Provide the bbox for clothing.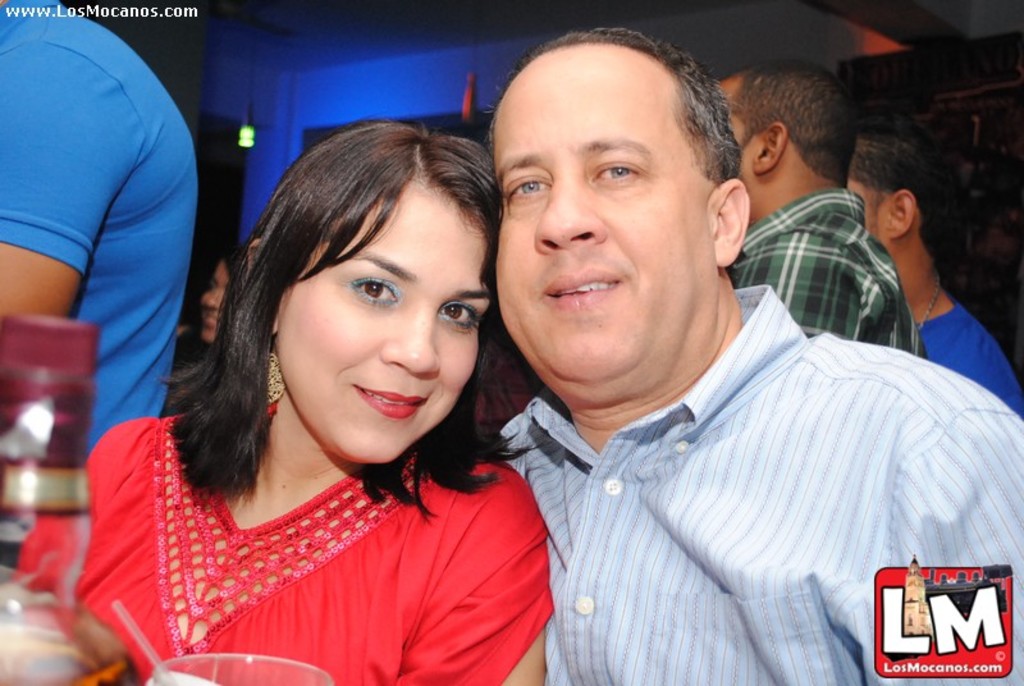
(x1=0, y1=0, x2=201, y2=461).
